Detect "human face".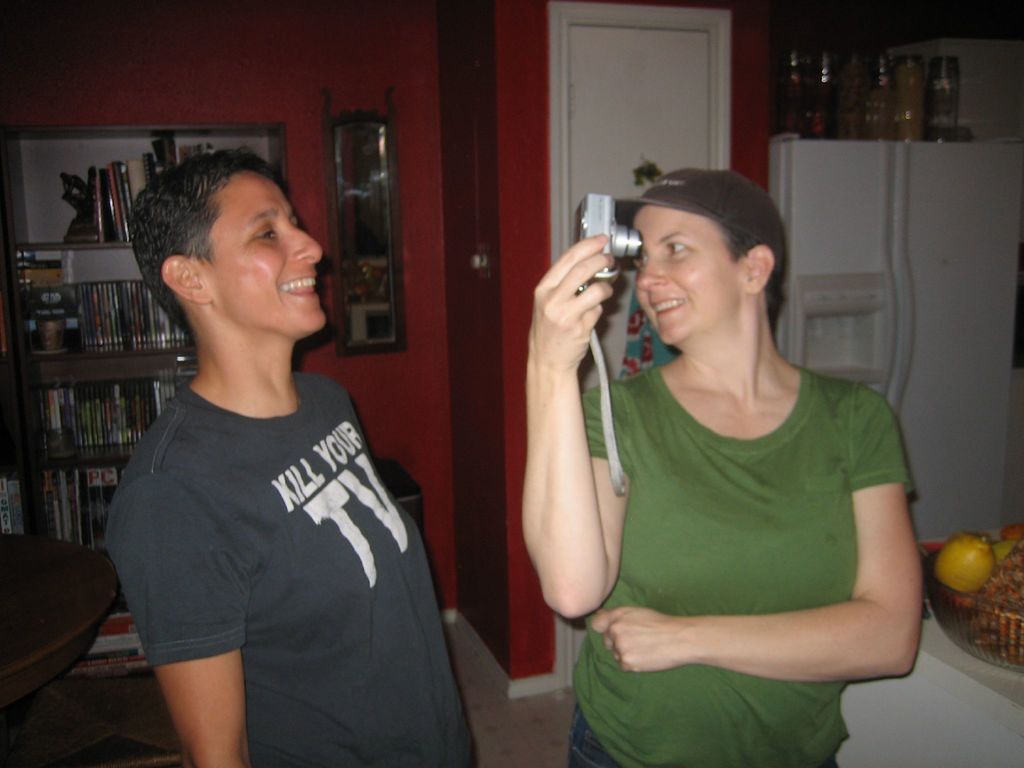
Detected at BBox(638, 207, 749, 354).
